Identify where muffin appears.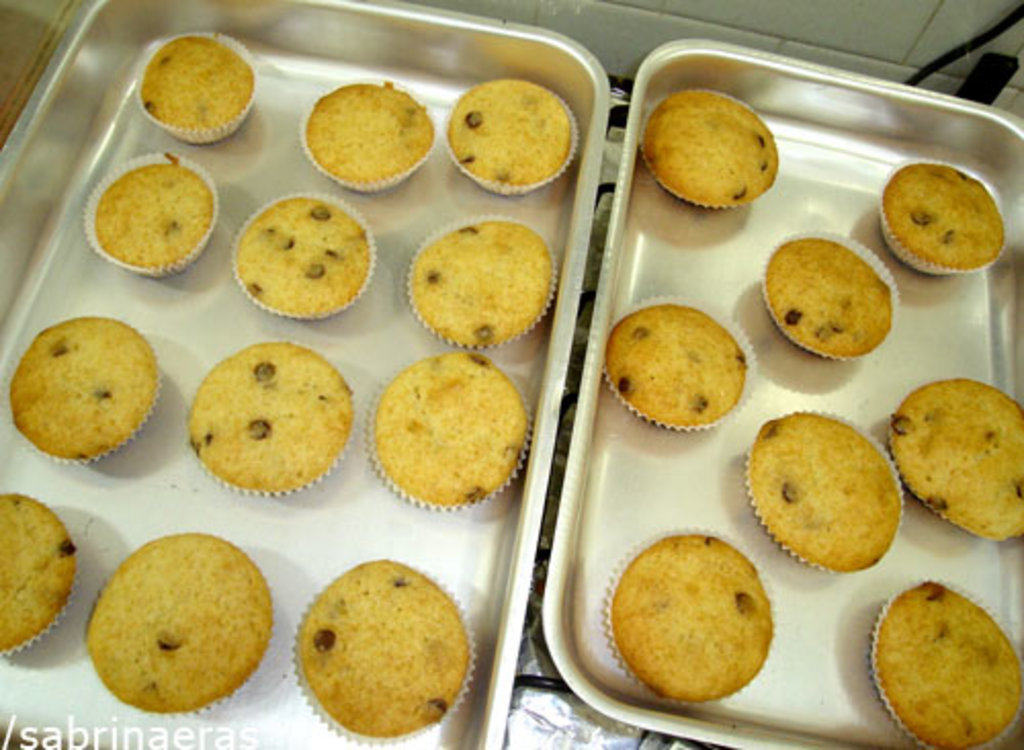
Appears at 877 156 1010 281.
